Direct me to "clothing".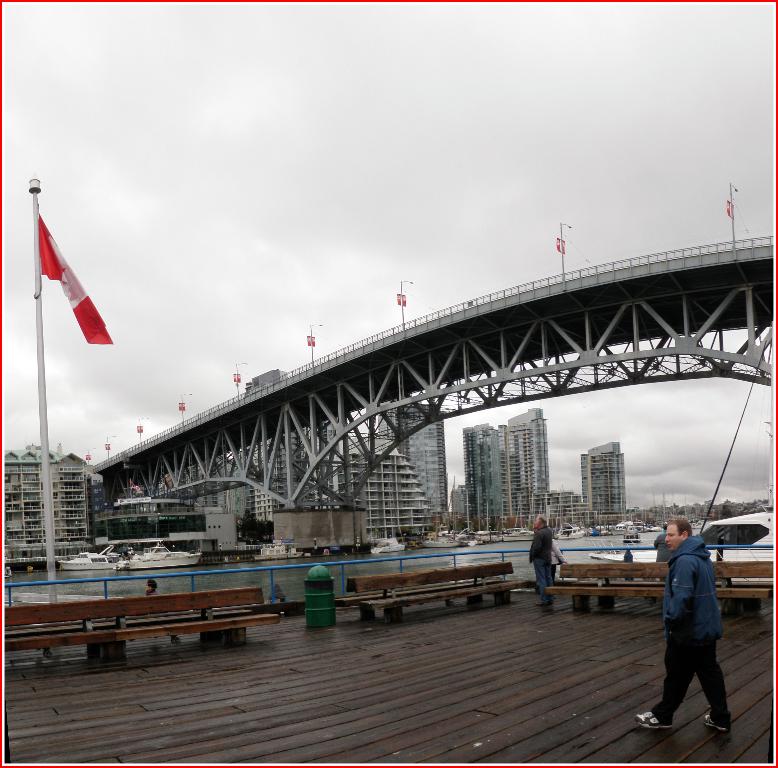
Direction: Rect(647, 536, 730, 724).
